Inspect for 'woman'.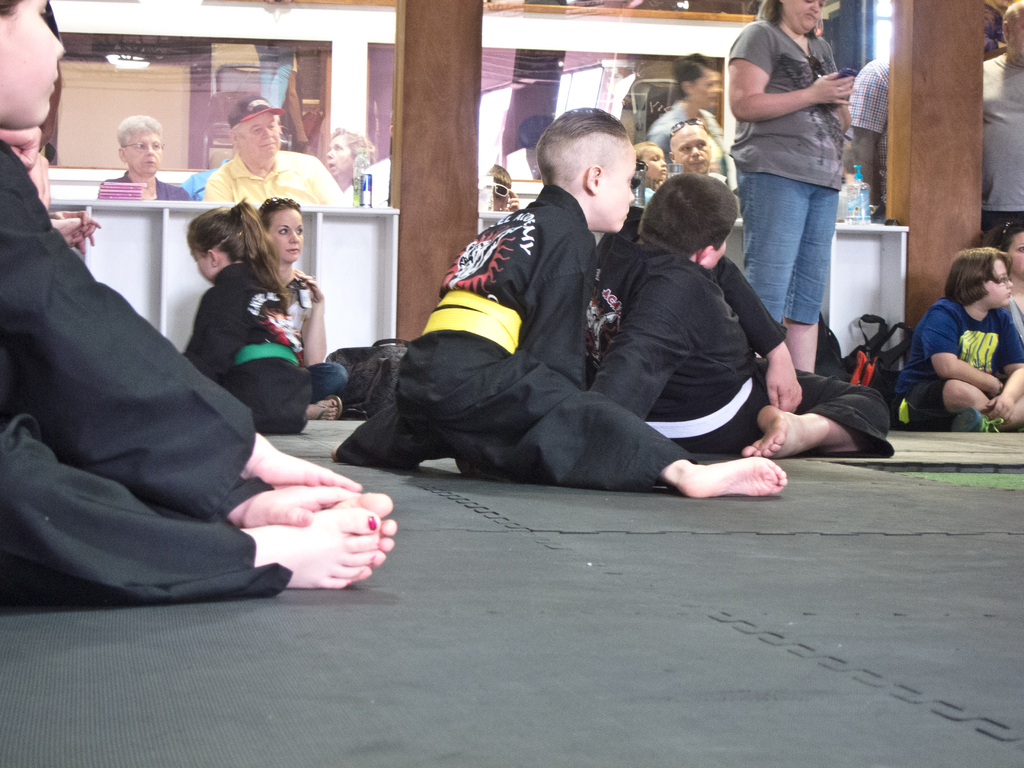
Inspection: [650, 49, 738, 183].
